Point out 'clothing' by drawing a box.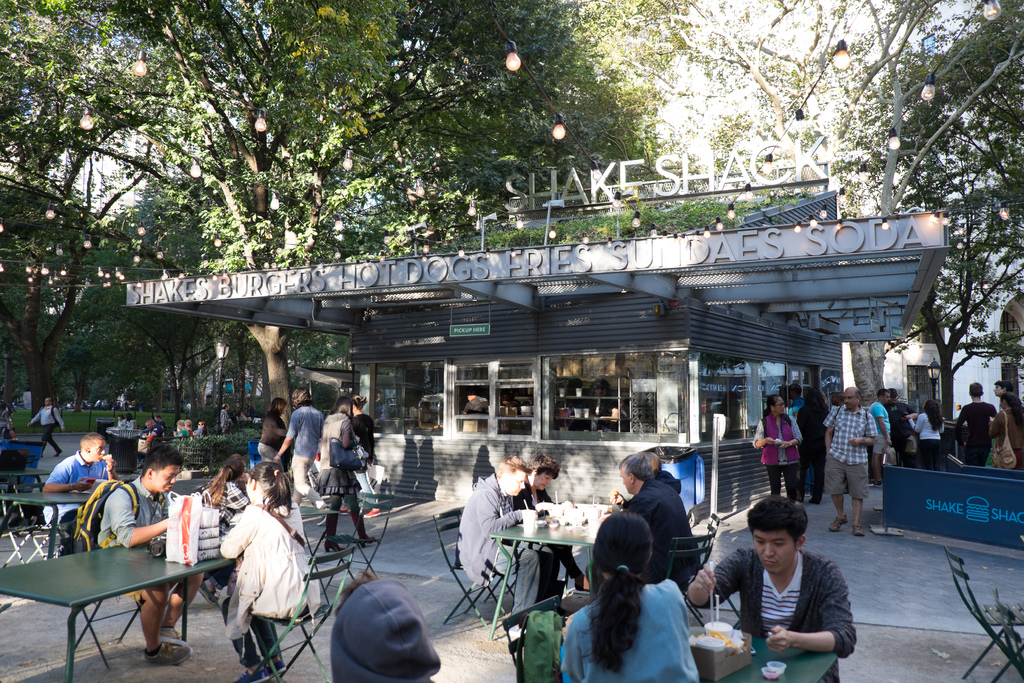
rect(30, 402, 59, 424).
